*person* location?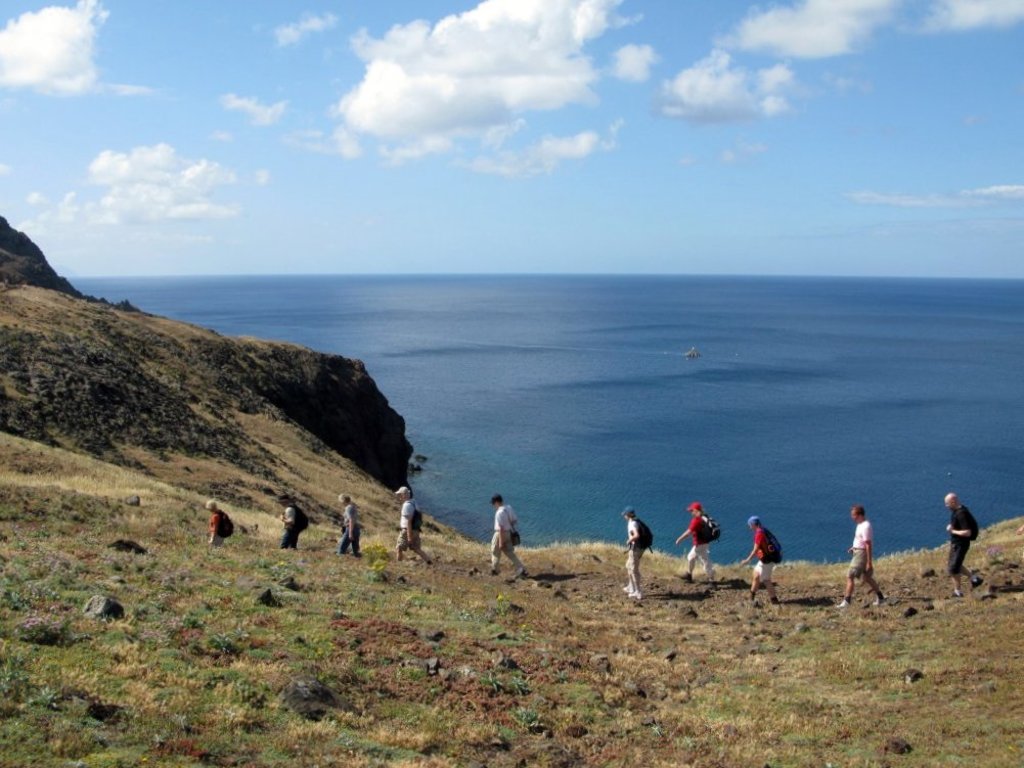
l=940, t=491, r=985, b=598
